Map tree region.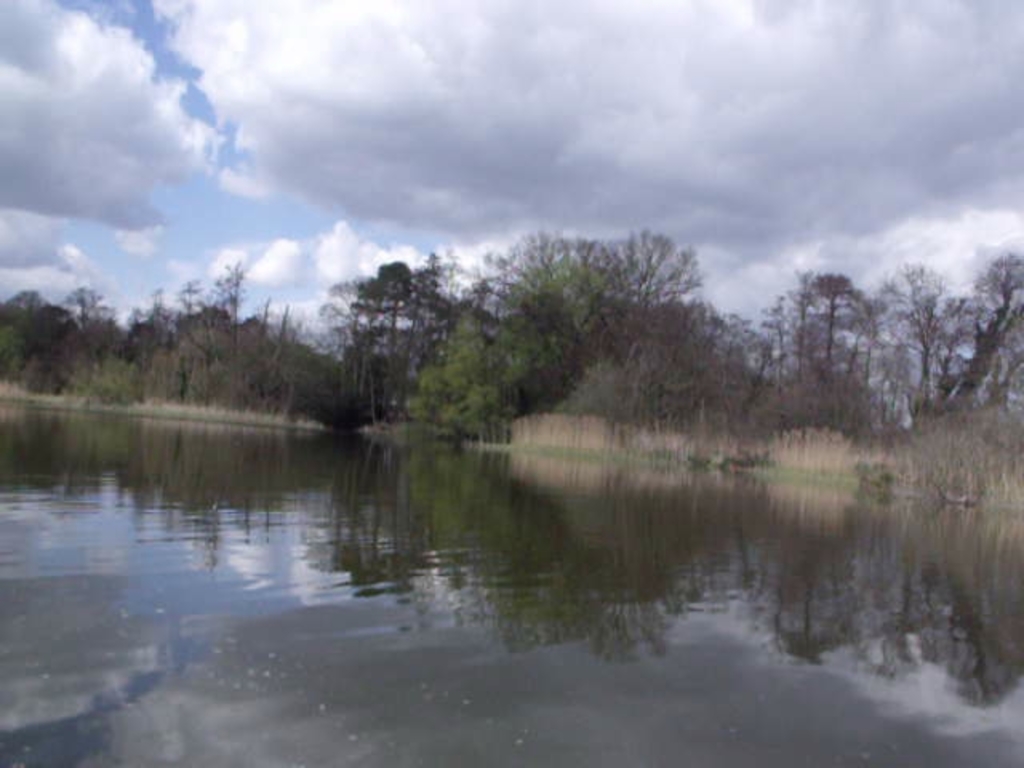
Mapped to box=[974, 245, 1022, 322].
